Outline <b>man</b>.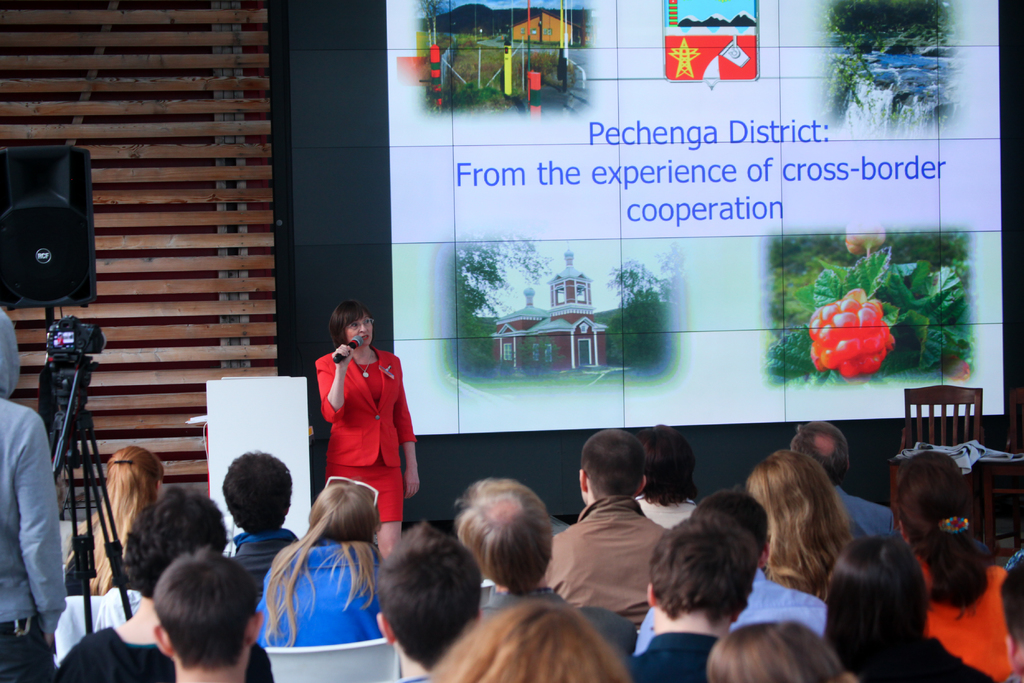
Outline: (555,443,681,633).
